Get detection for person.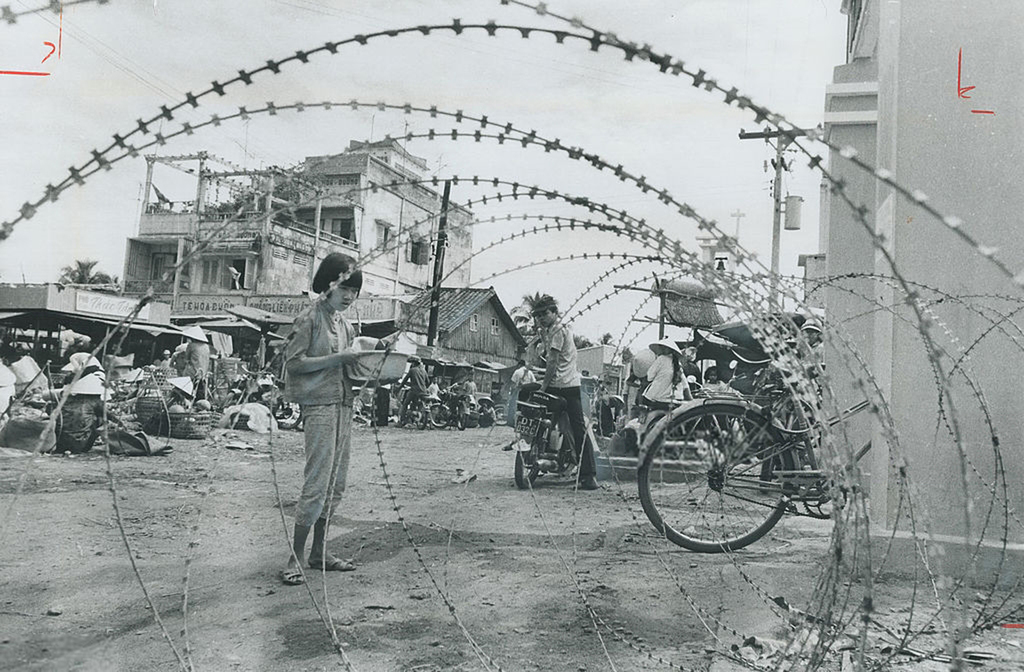
Detection: crop(394, 356, 431, 428).
